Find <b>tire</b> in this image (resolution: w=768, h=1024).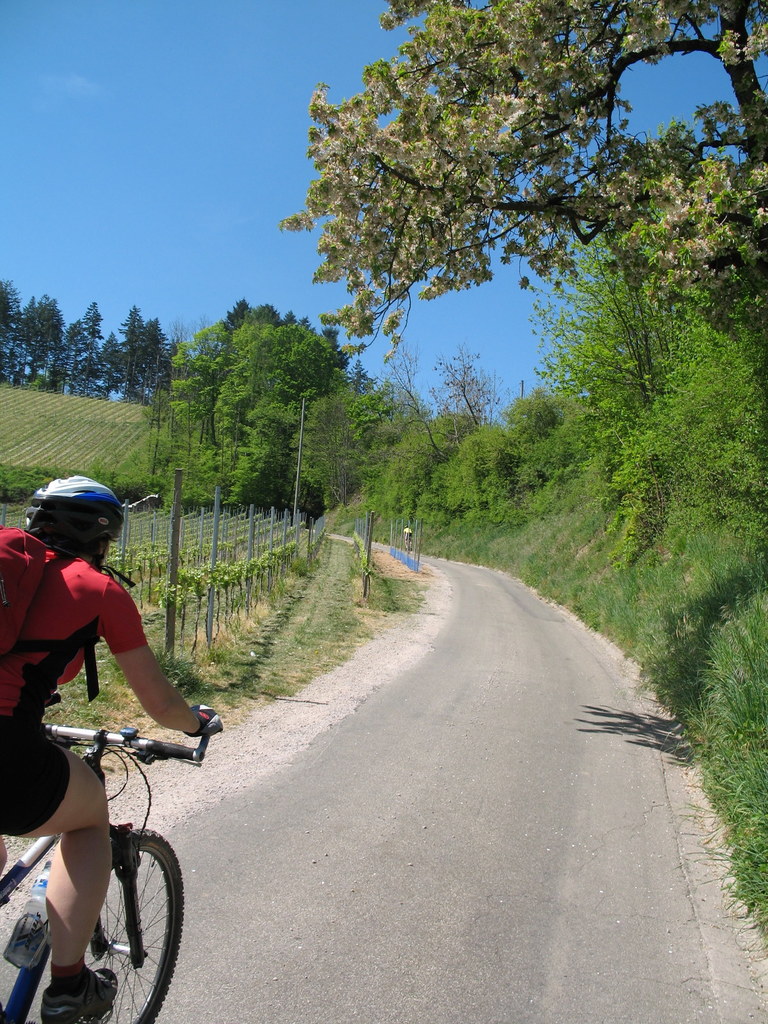
[56,816,182,1023].
